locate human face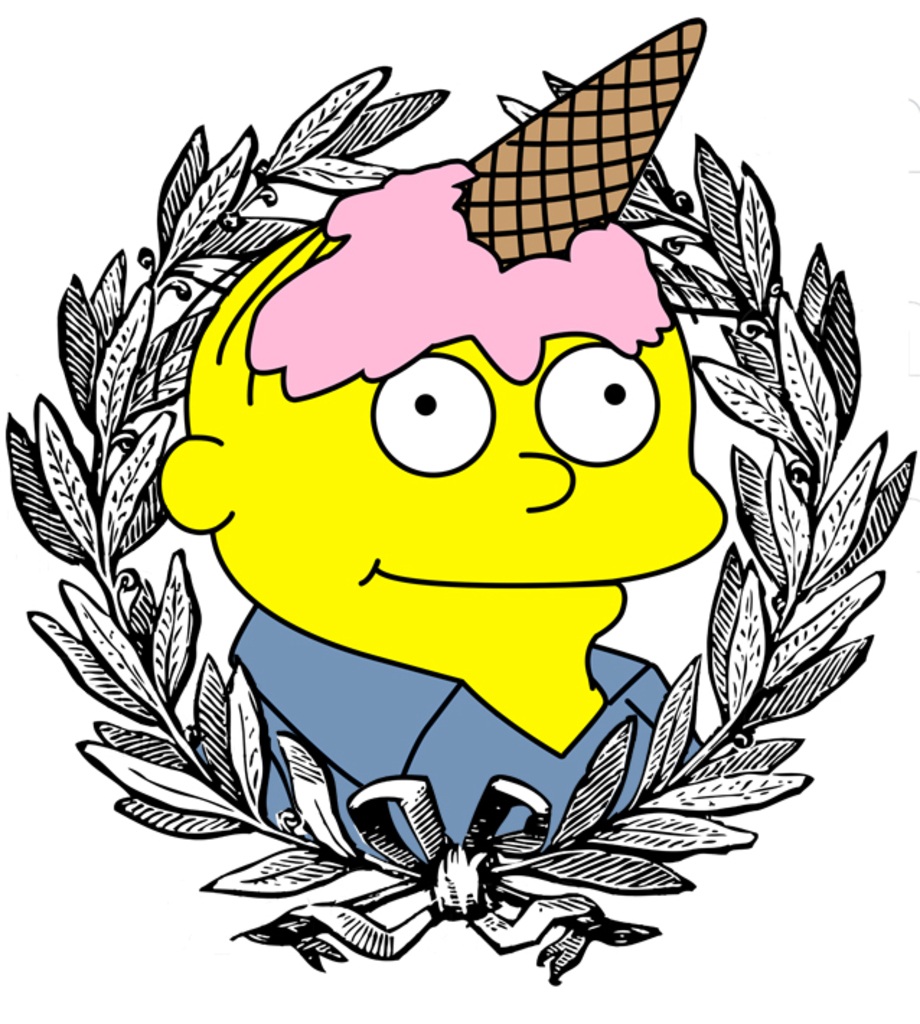
left=216, top=224, right=733, bottom=593
